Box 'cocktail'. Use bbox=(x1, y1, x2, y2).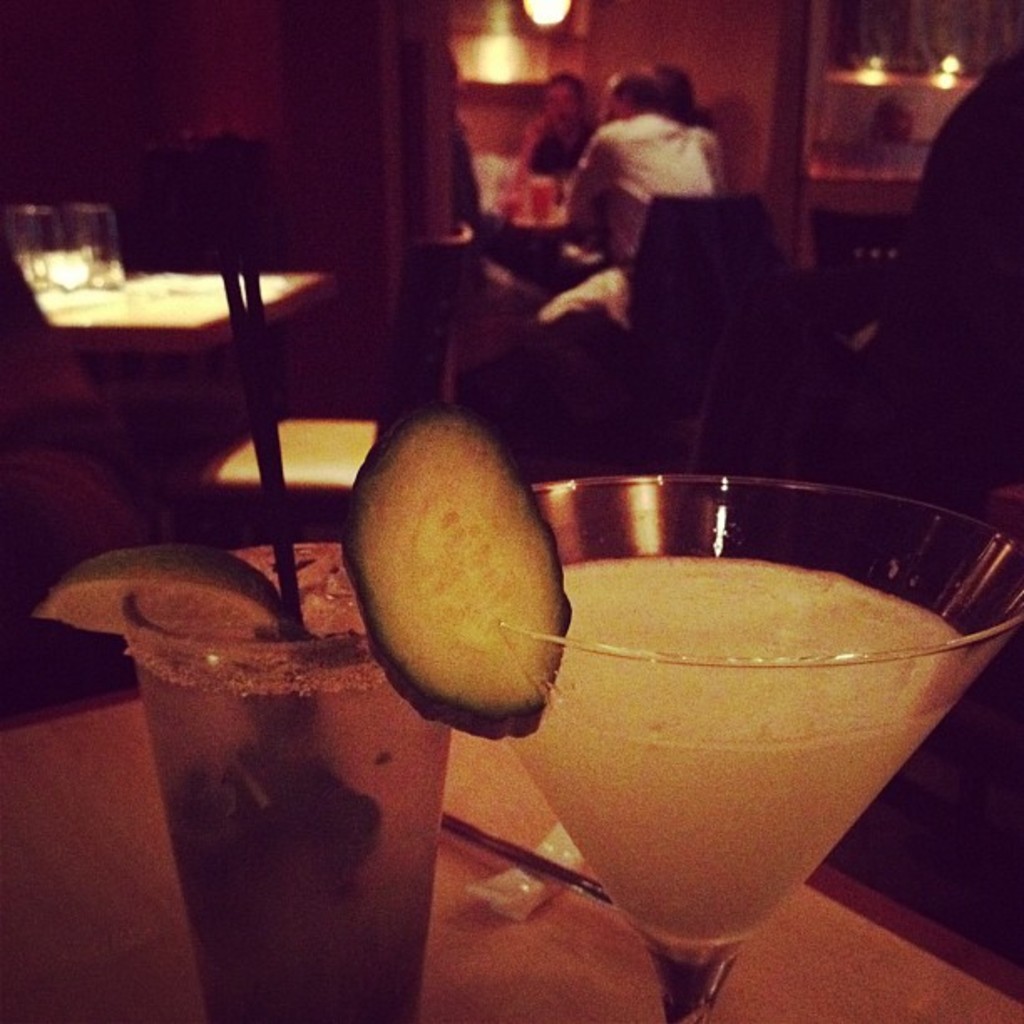
bbox=(120, 547, 458, 1022).
